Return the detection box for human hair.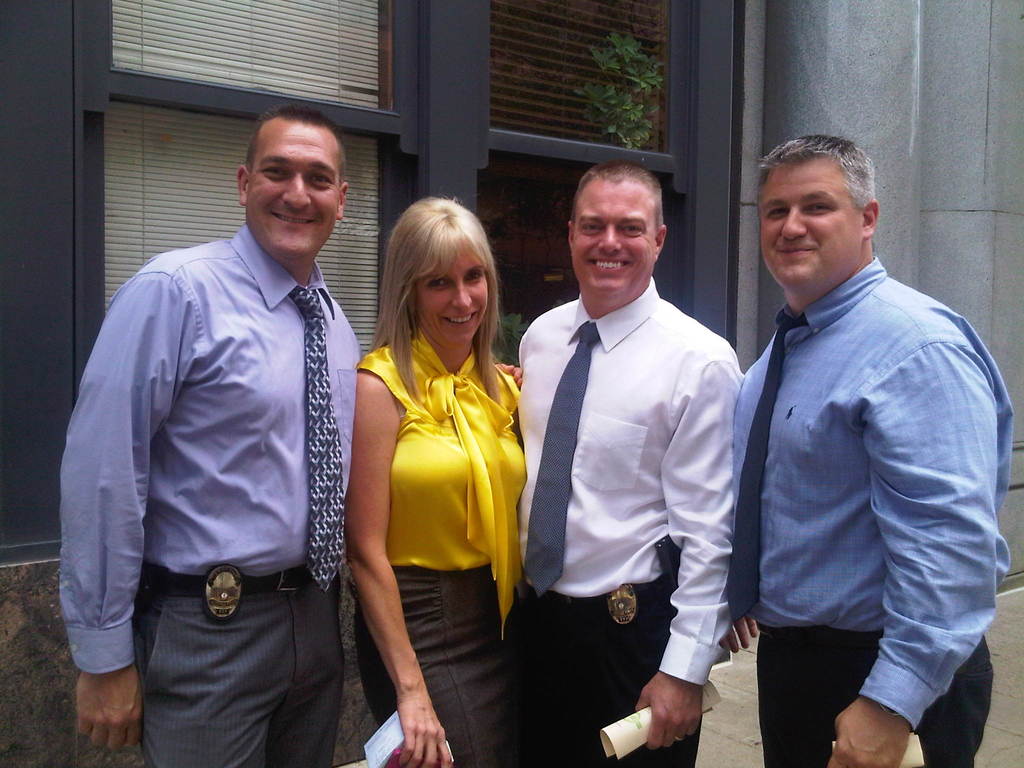
572,156,664,234.
